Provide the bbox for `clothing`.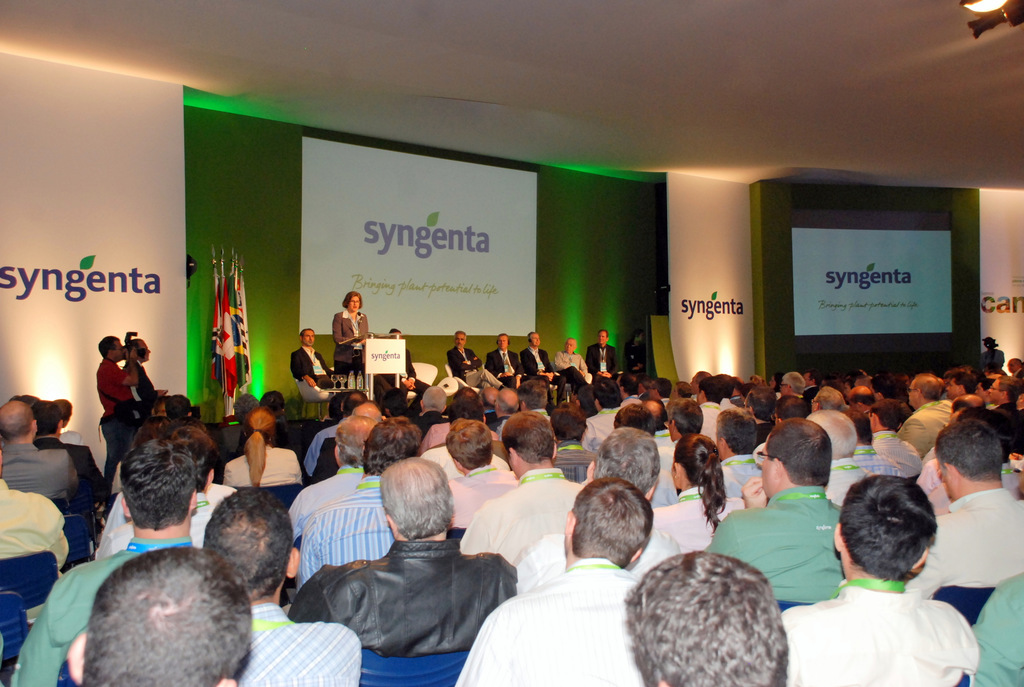
bbox=[0, 477, 60, 625].
